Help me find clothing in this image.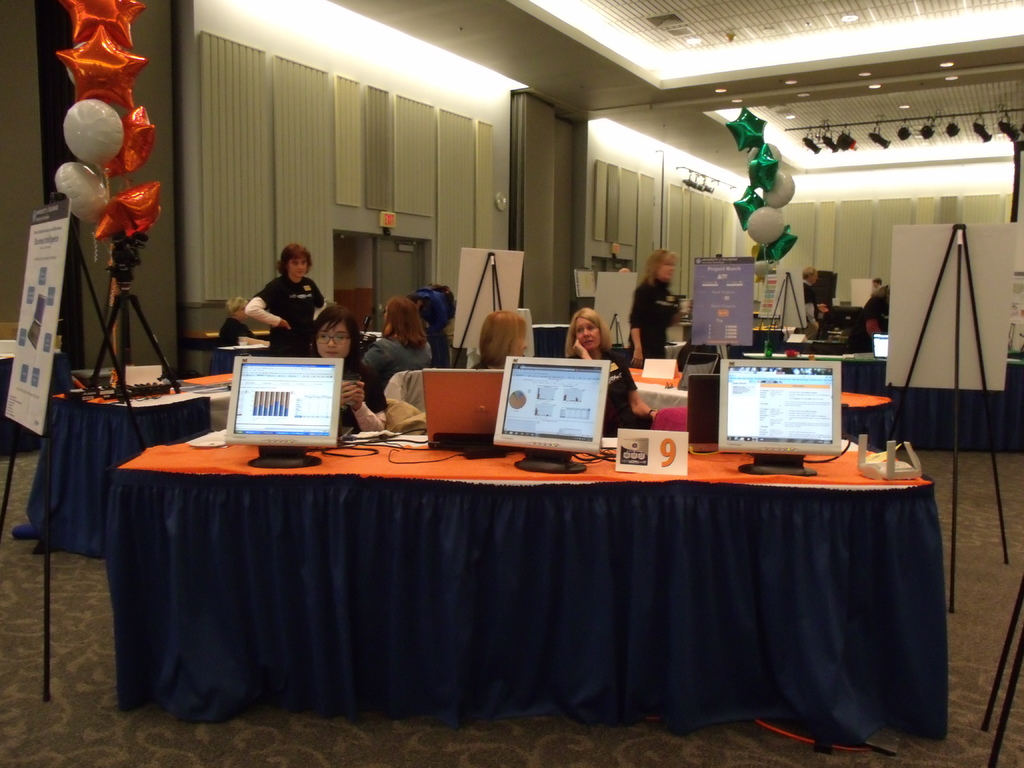
Found it: crop(246, 276, 326, 355).
